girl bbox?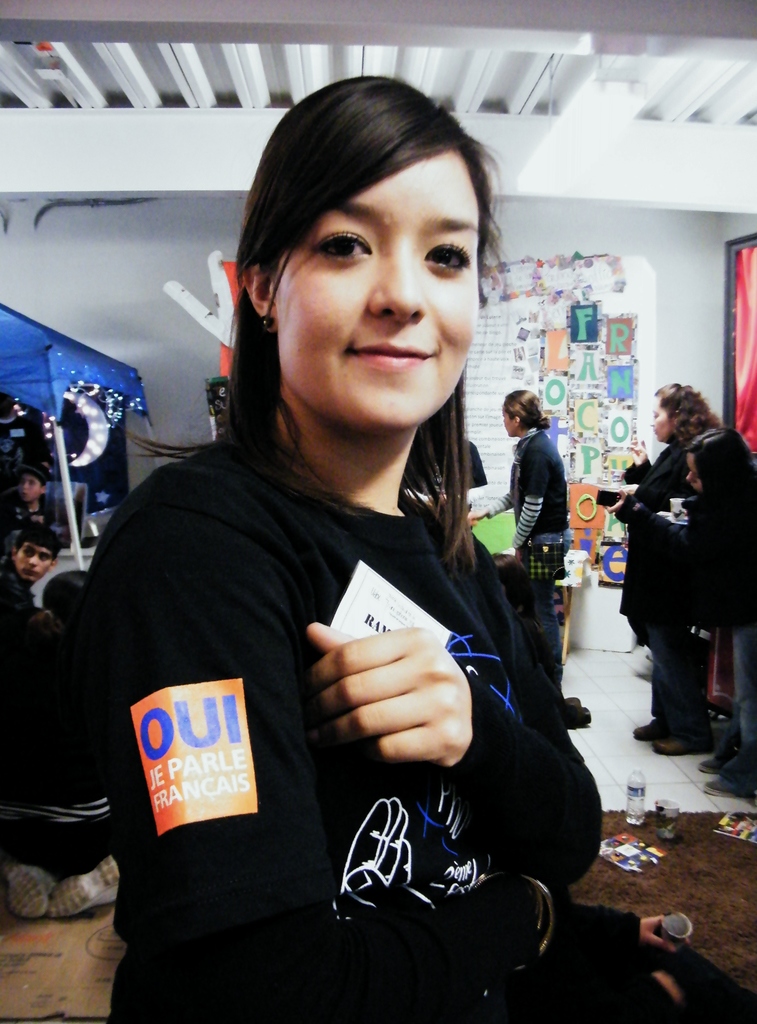
select_region(462, 385, 566, 603)
